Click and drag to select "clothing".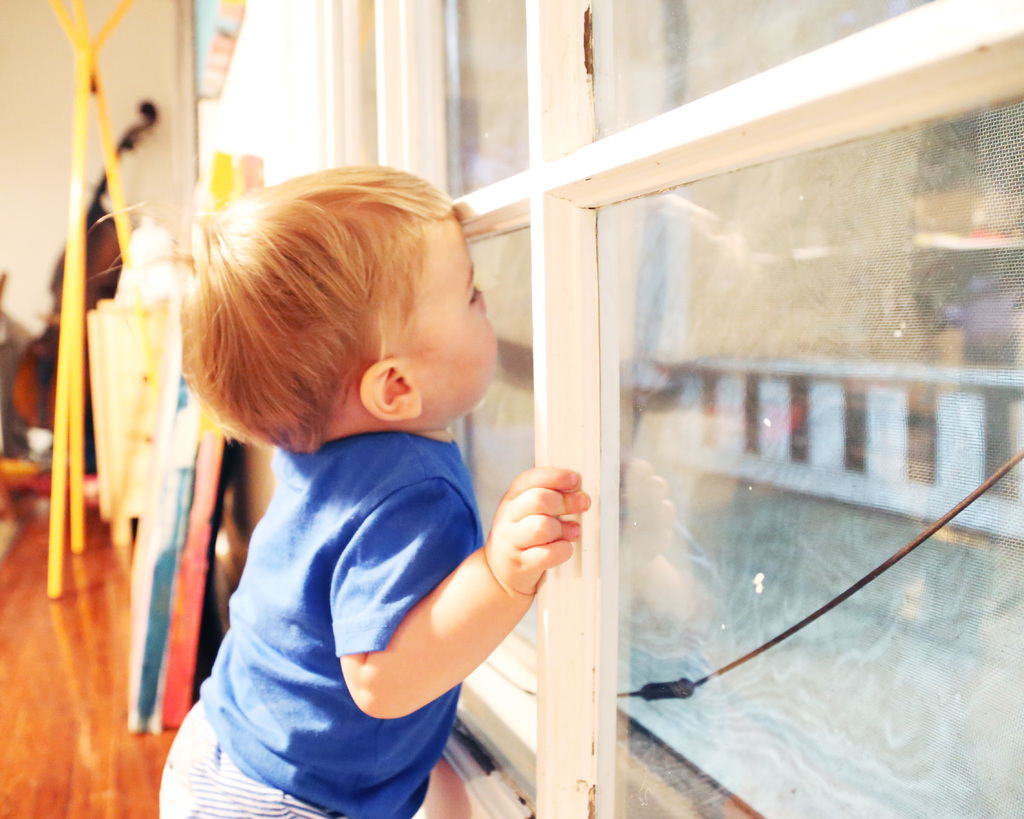
Selection: 156/431/485/818.
